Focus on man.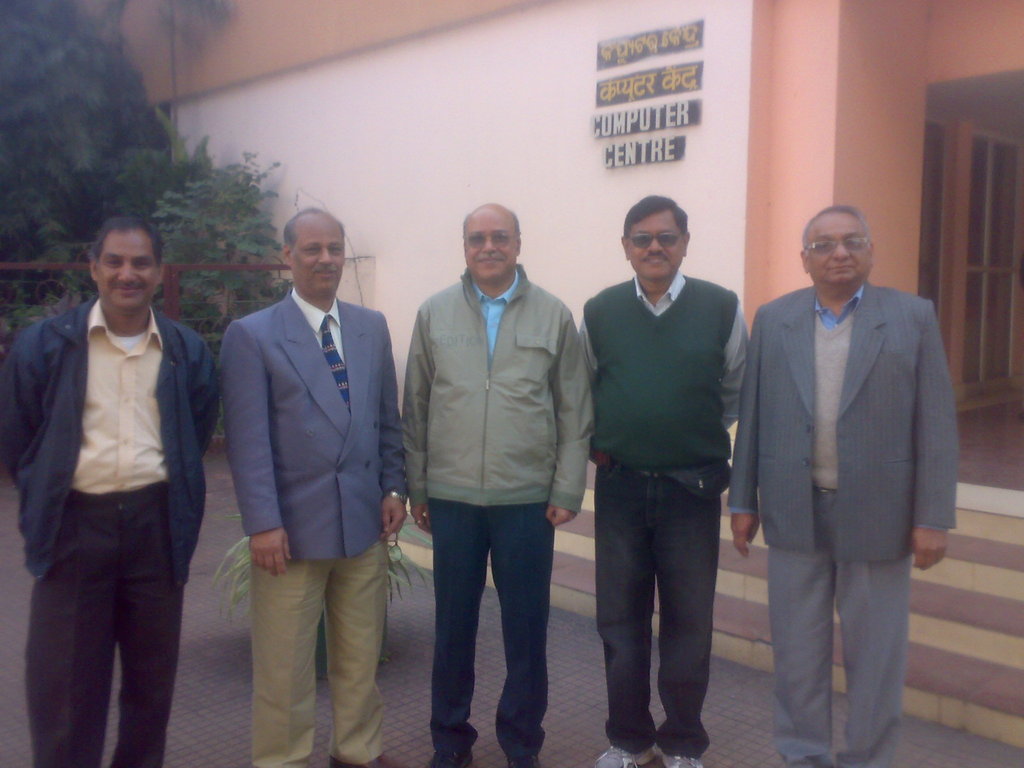
Focused at x1=397 y1=203 x2=598 y2=767.
